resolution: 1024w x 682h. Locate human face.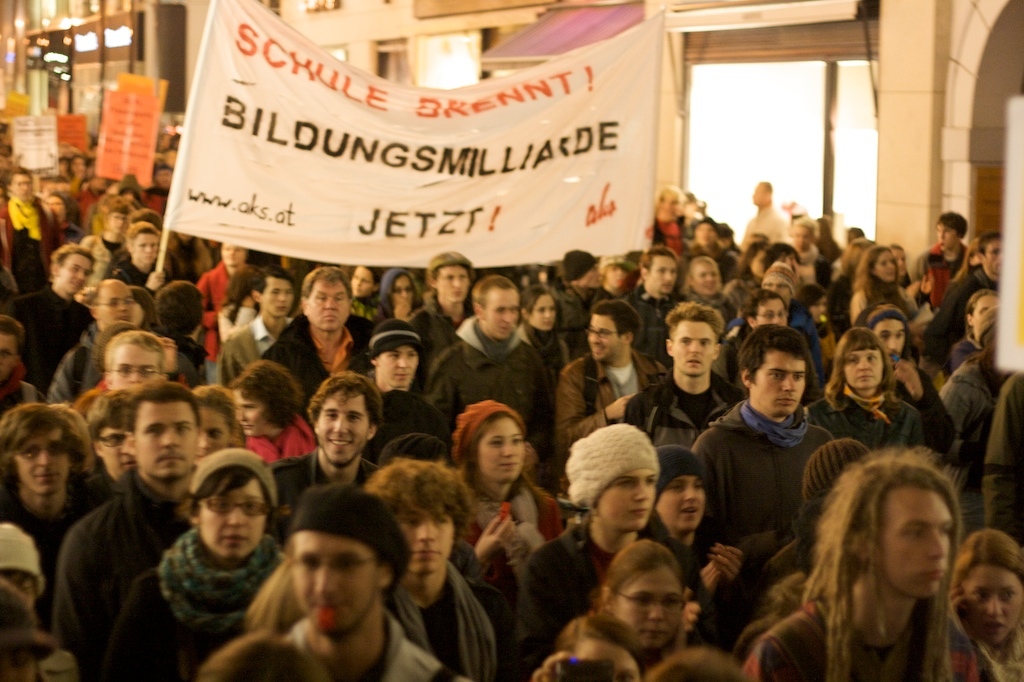
detection(845, 348, 885, 390).
